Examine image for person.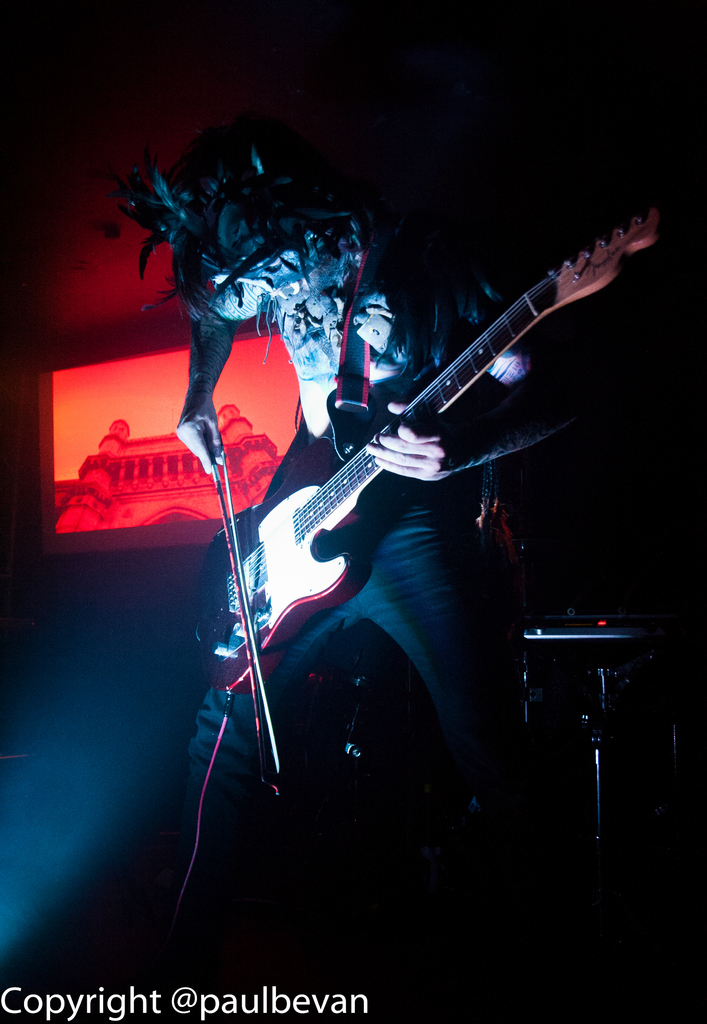
Examination result: bbox=(193, 31, 640, 913).
